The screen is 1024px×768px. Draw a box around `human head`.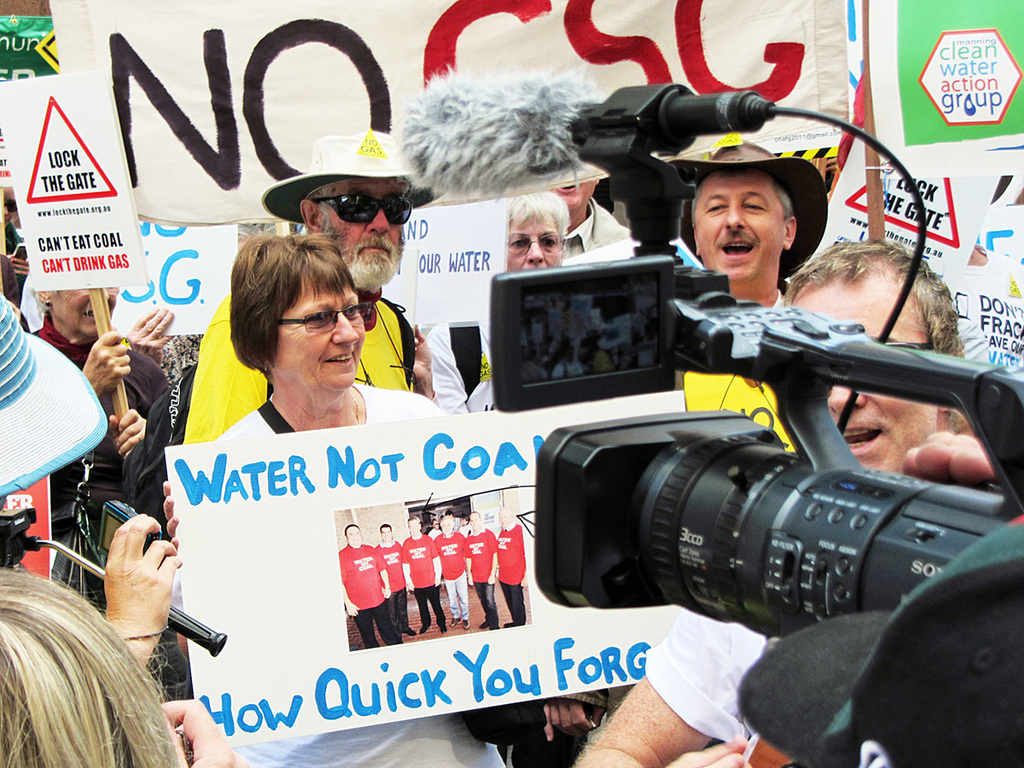
x1=497 y1=508 x2=515 y2=528.
